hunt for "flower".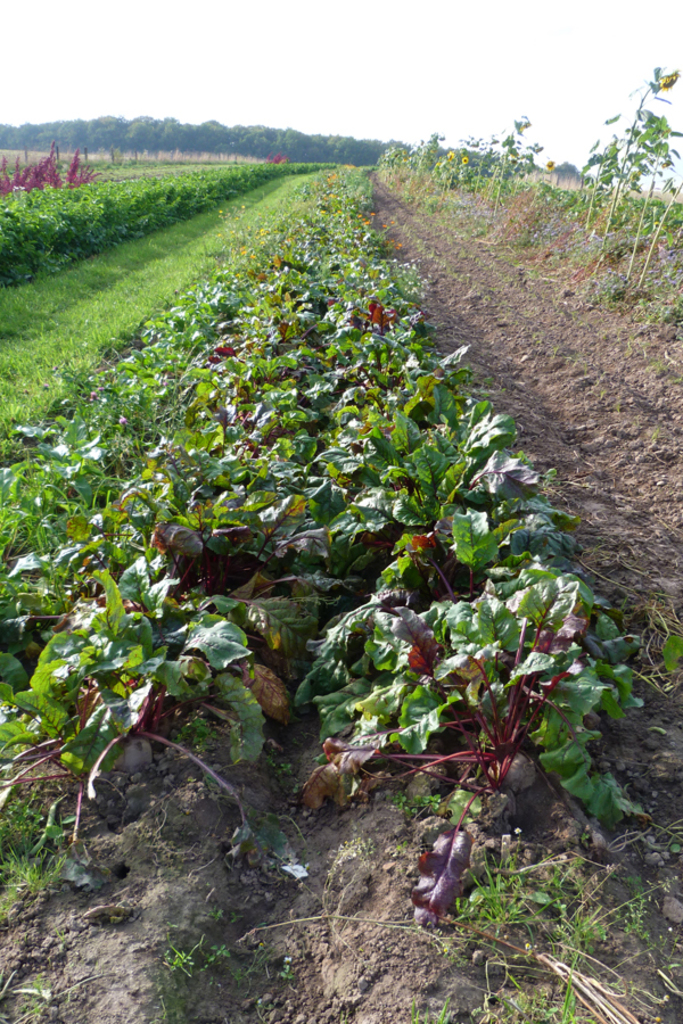
Hunted down at region(460, 155, 471, 170).
